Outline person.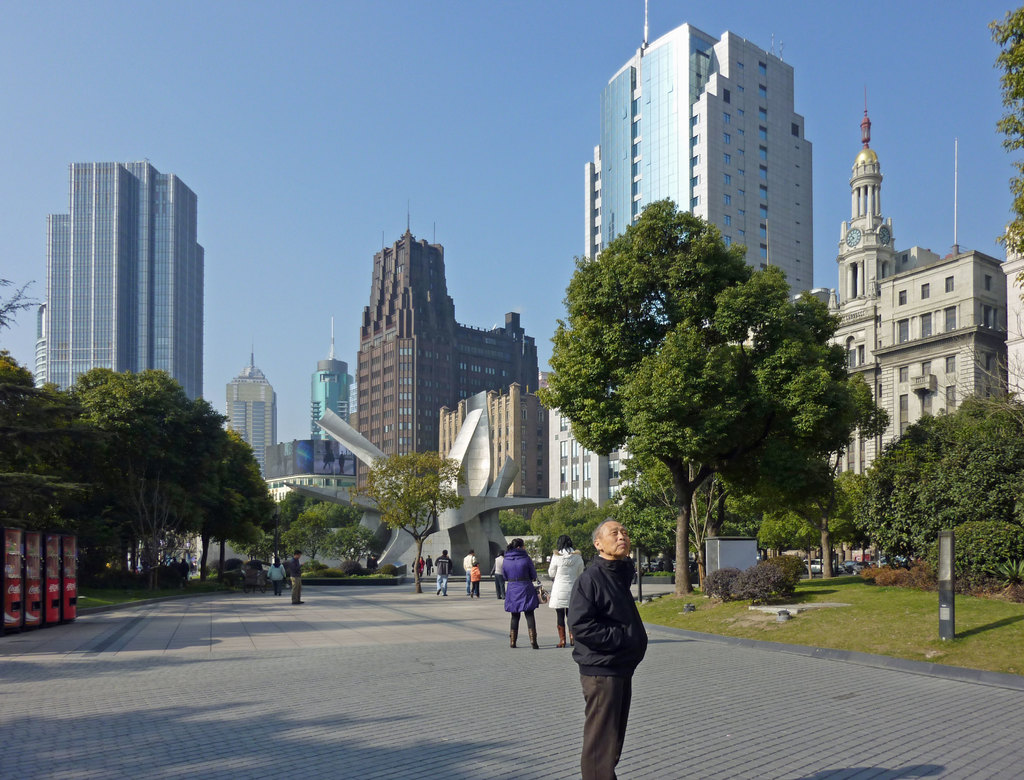
Outline: 410/555/417/570.
